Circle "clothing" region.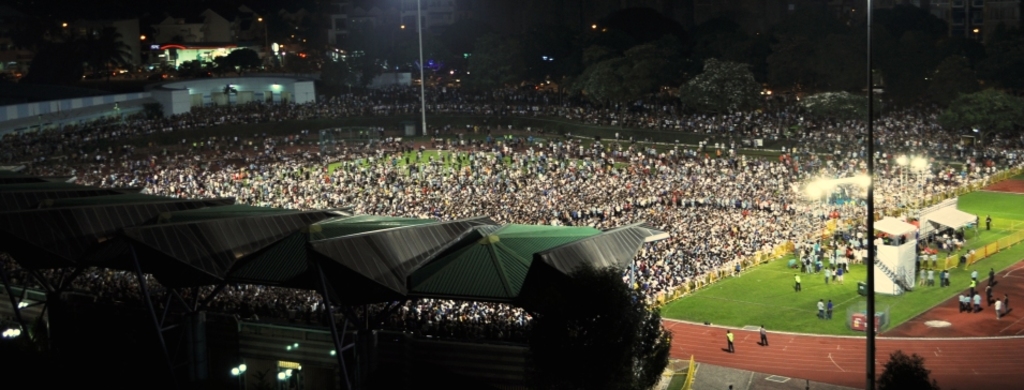
Region: rect(931, 256, 936, 269).
